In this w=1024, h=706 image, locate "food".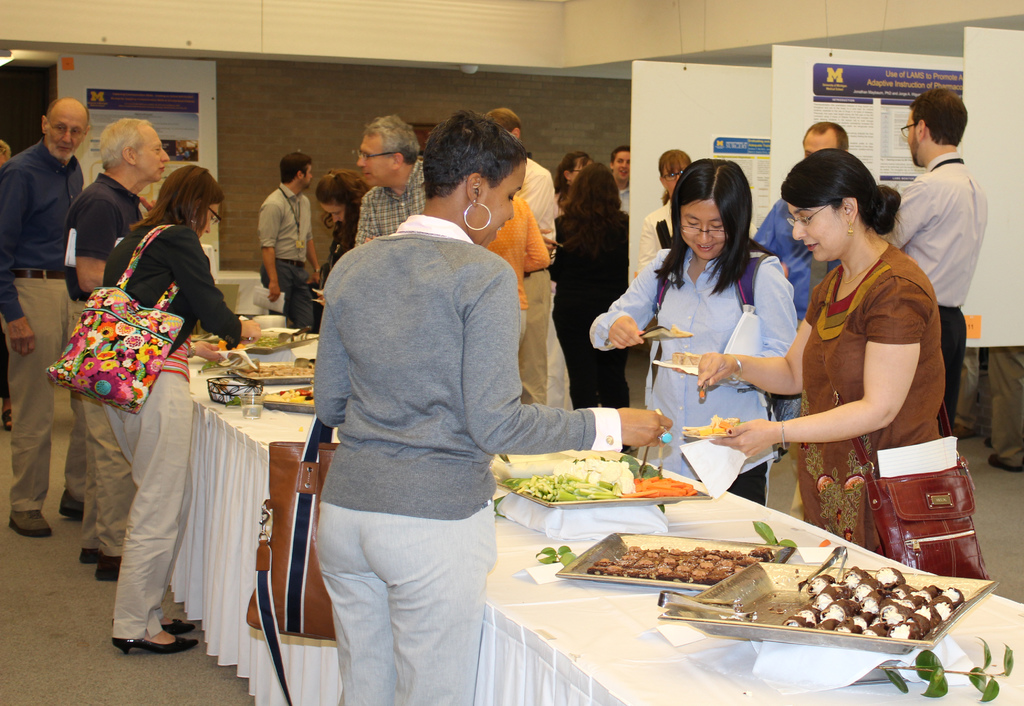
Bounding box: (260,384,315,408).
